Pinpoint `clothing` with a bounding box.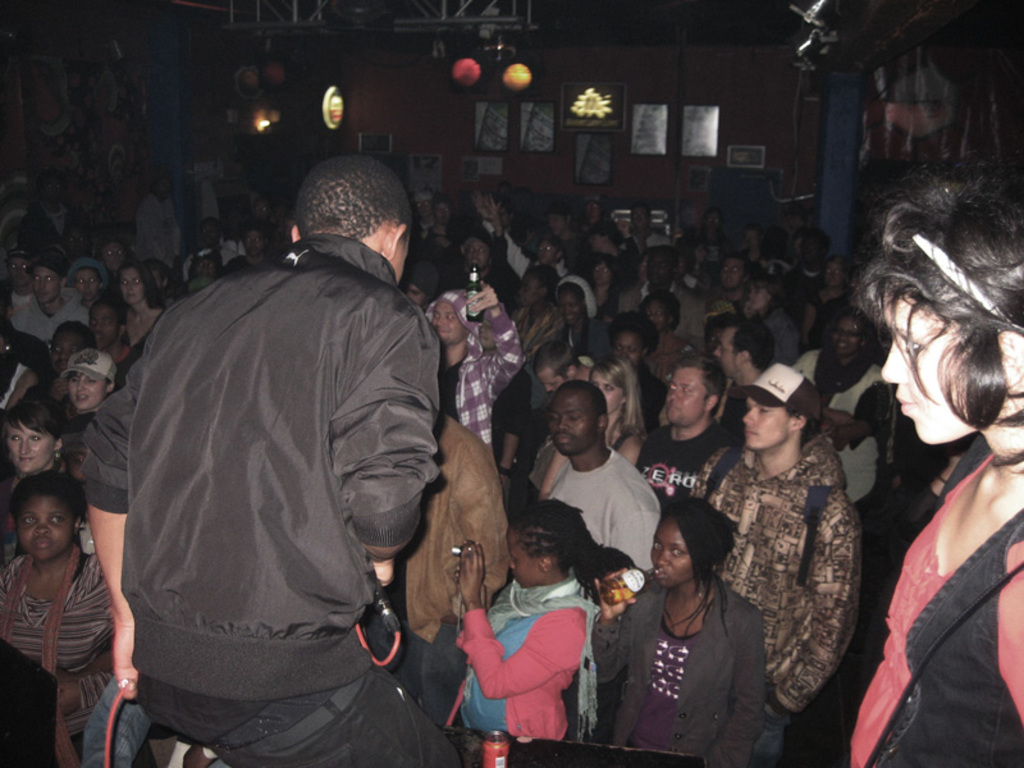
detection(480, 225, 598, 312).
